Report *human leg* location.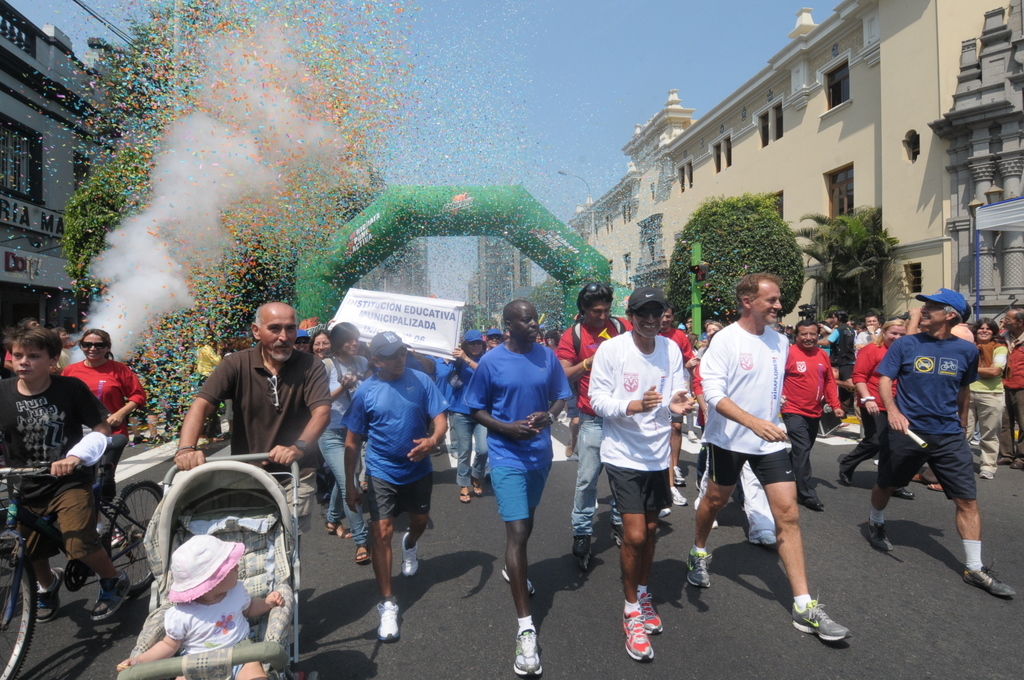
Report: [862, 429, 910, 550].
